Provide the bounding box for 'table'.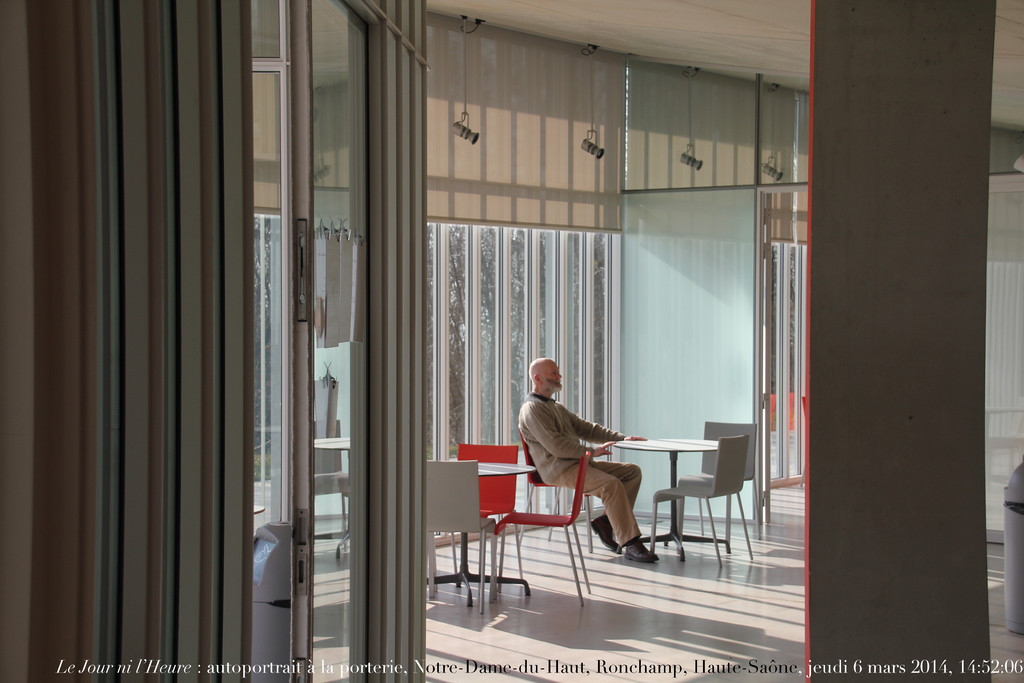
Rect(615, 440, 733, 561).
